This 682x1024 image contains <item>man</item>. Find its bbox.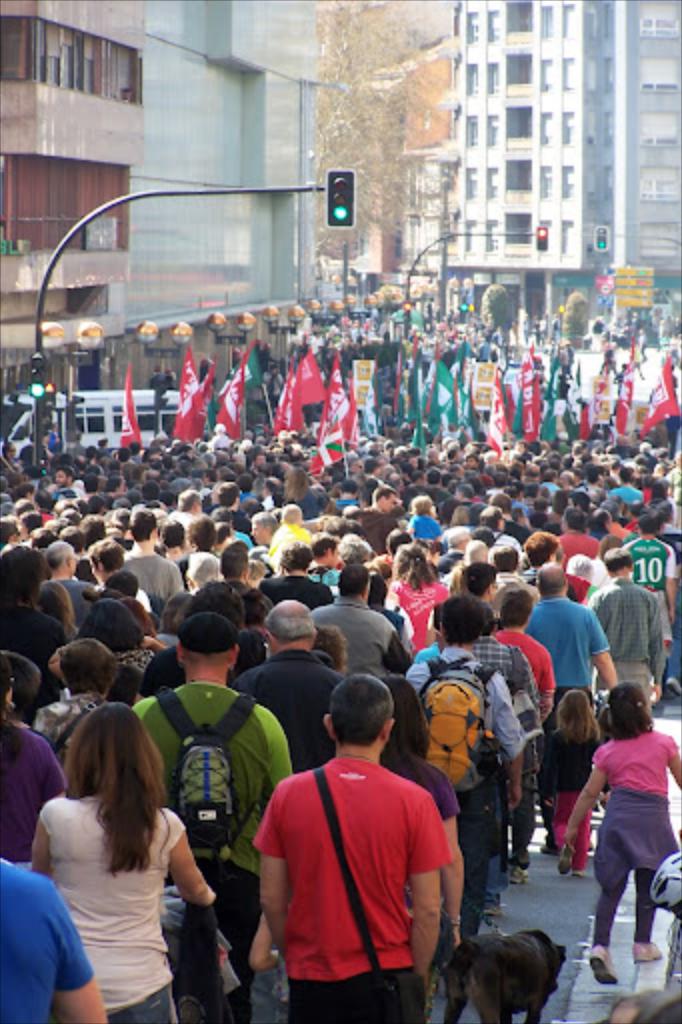
l=304, t=566, r=412, b=672.
